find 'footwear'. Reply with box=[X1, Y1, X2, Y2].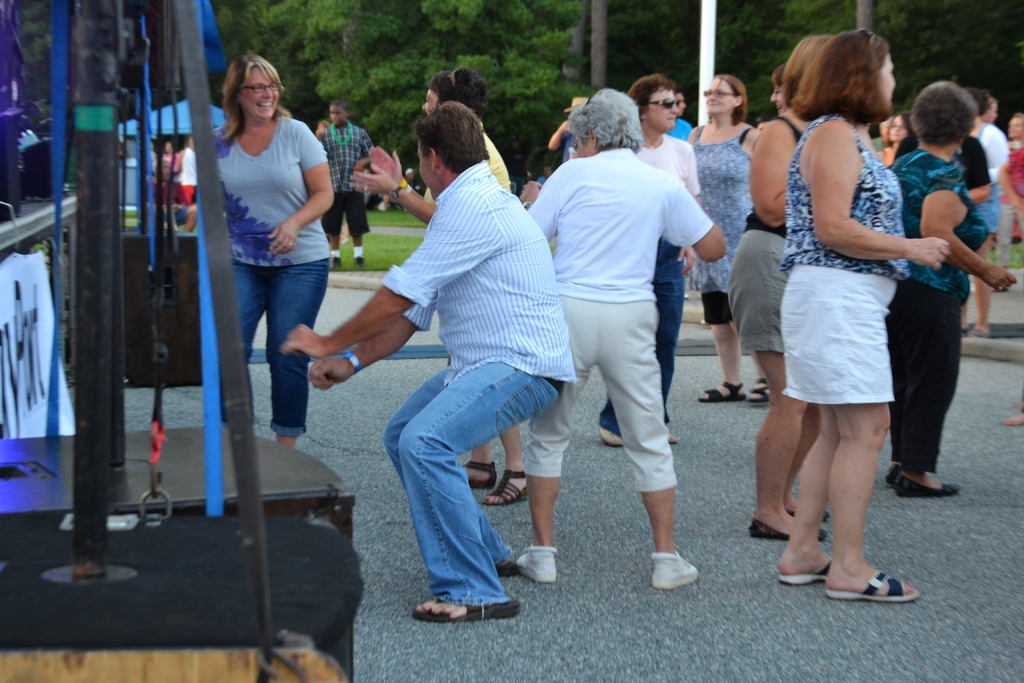
box=[355, 254, 366, 267].
